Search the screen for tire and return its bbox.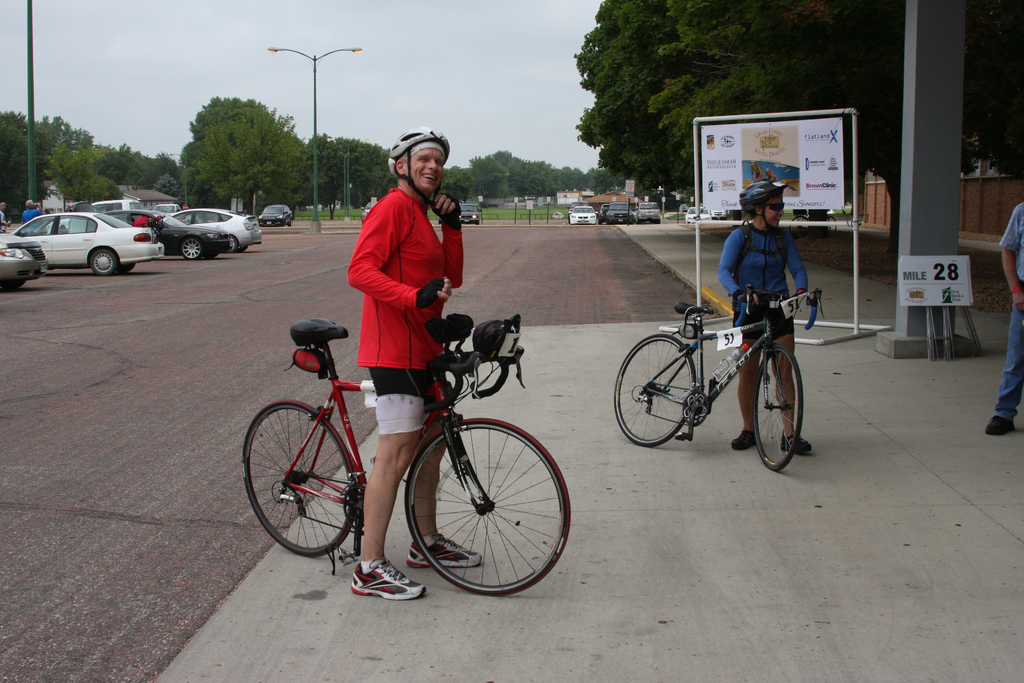
Found: [616,334,693,445].
